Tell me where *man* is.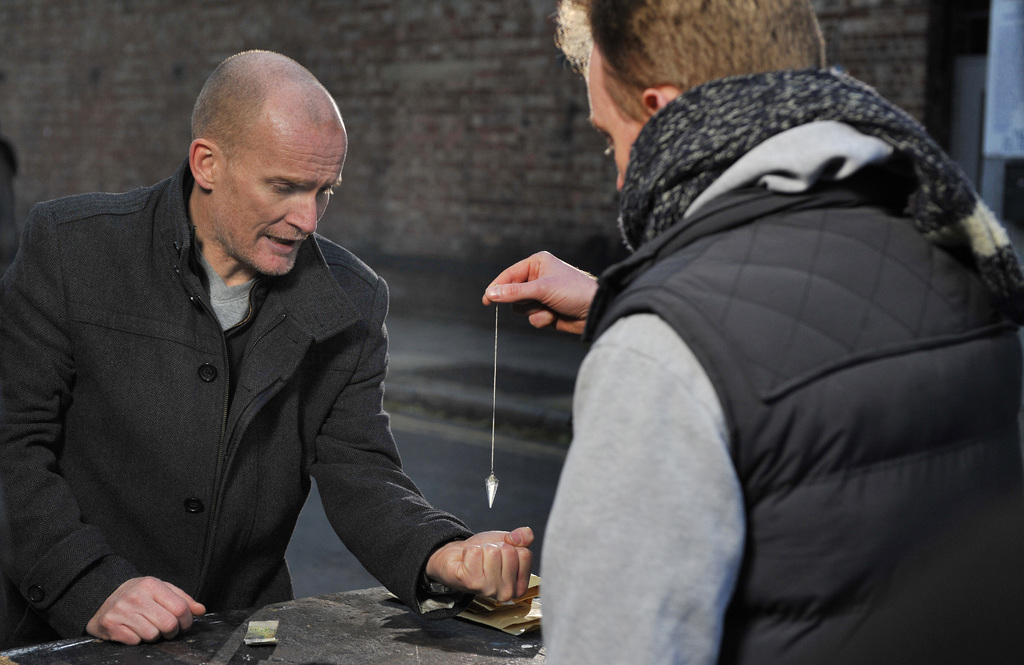
*man* is at {"left": 18, "top": 55, "right": 533, "bottom": 635}.
